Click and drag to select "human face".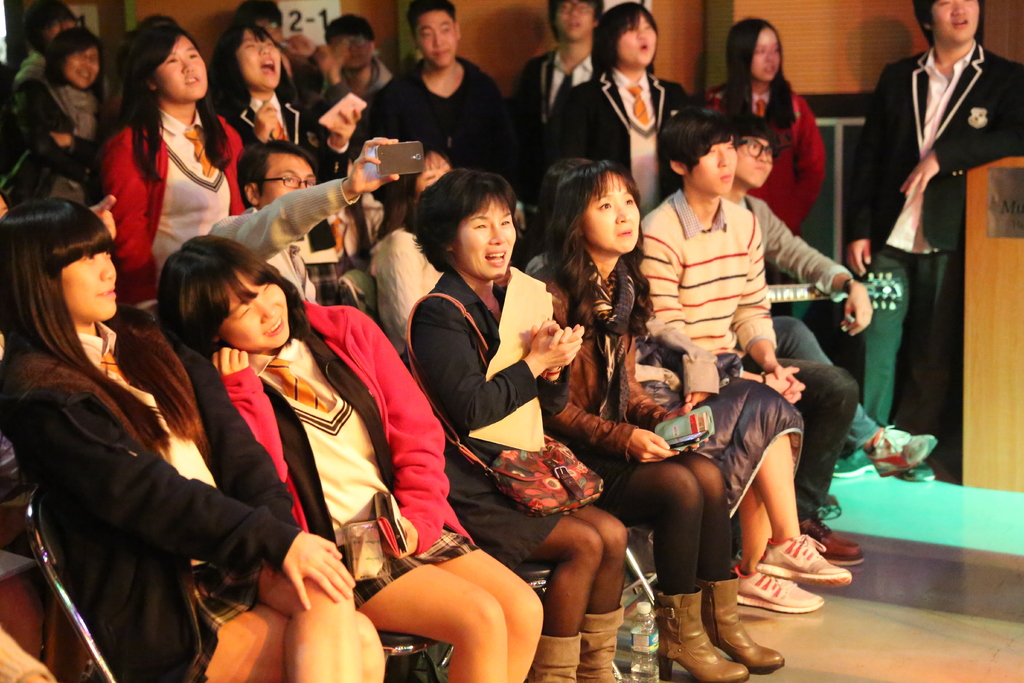
Selection: (232,25,282,89).
